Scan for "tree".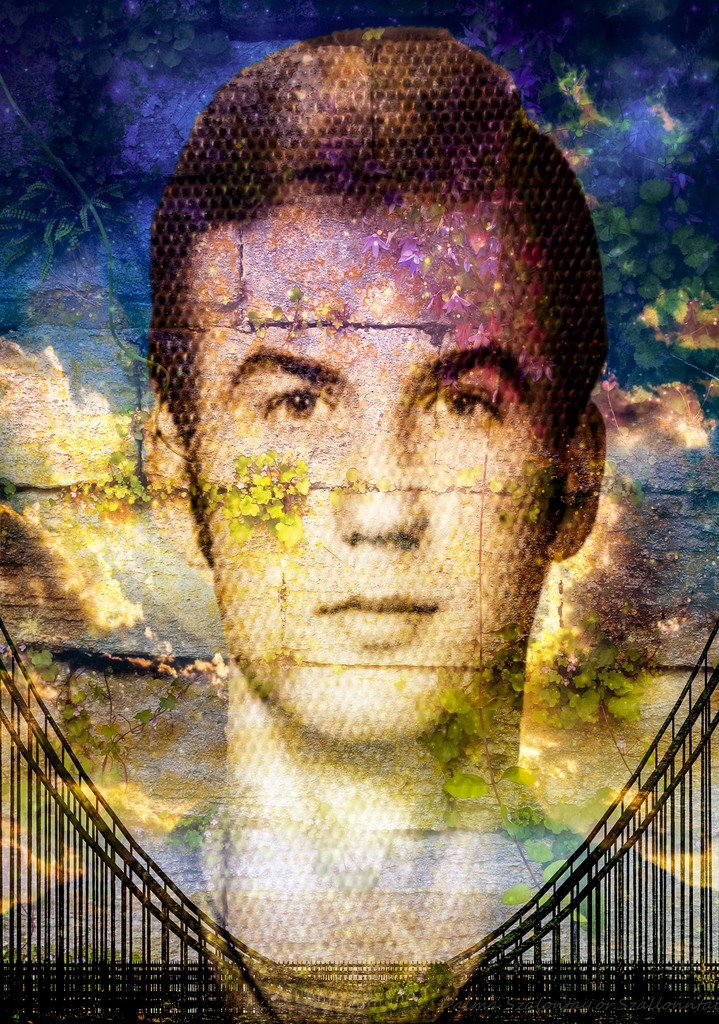
Scan result: 209:443:313:651.
